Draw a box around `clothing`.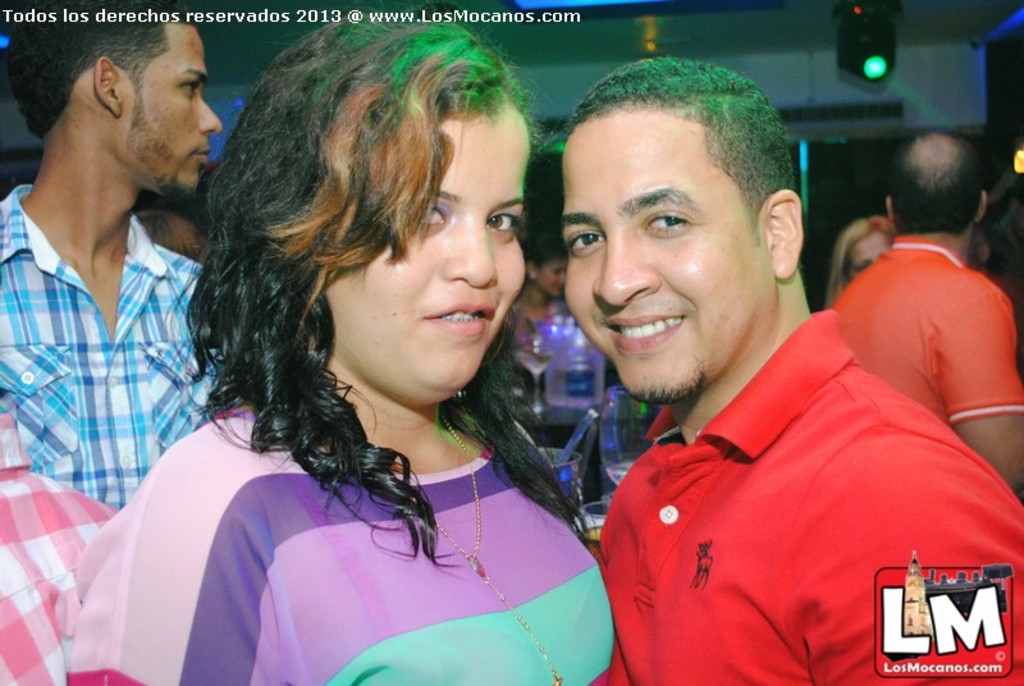
rect(833, 235, 1023, 430).
